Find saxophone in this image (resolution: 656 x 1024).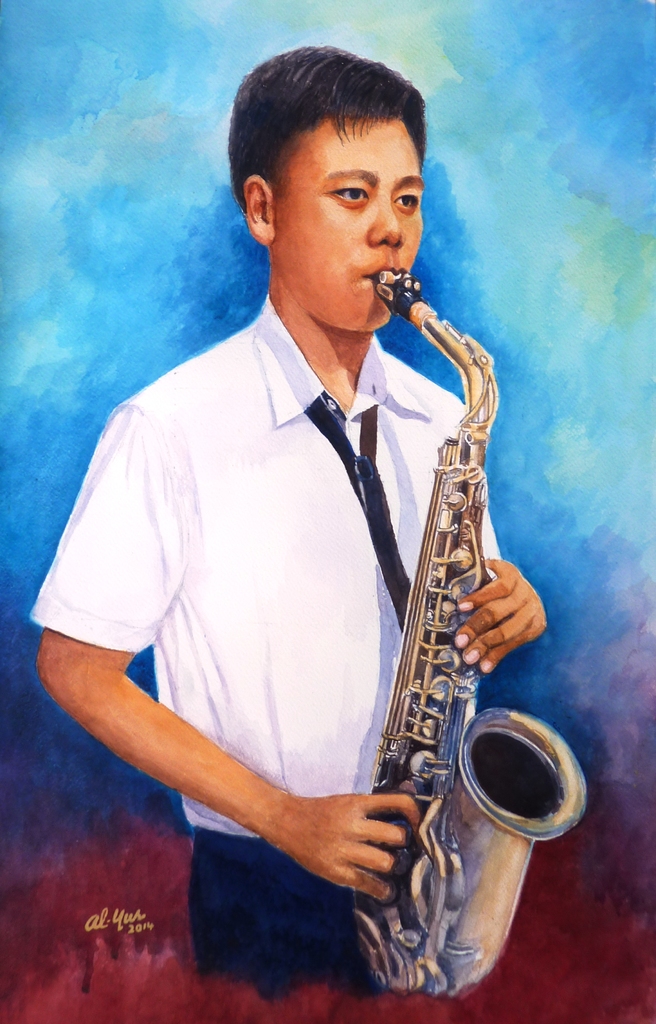
region(347, 266, 595, 1008).
